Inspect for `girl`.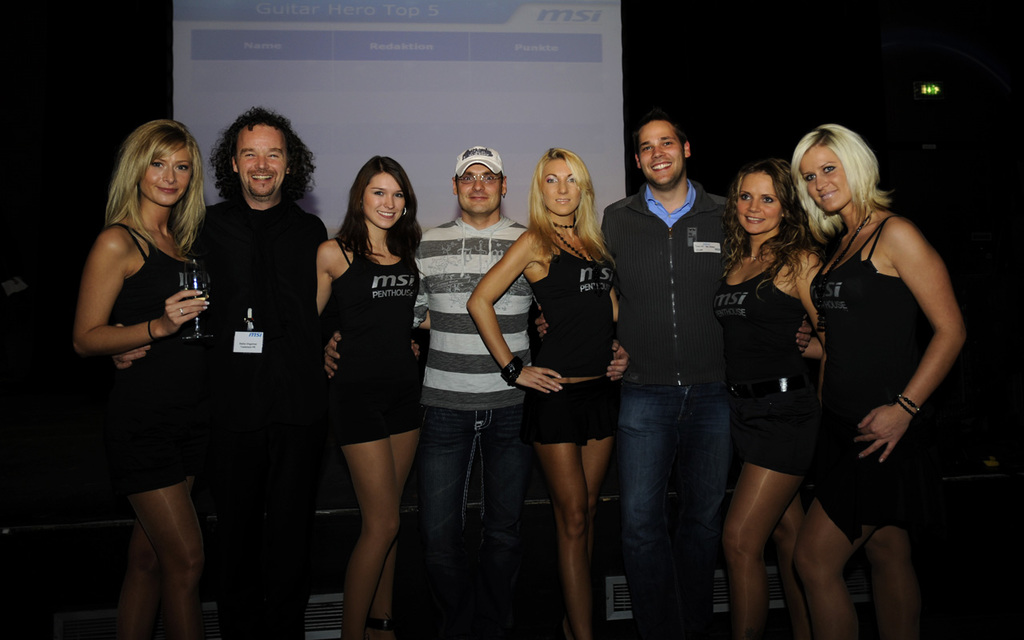
Inspection: x1=466, y1=139, x2=626, y2=639.
